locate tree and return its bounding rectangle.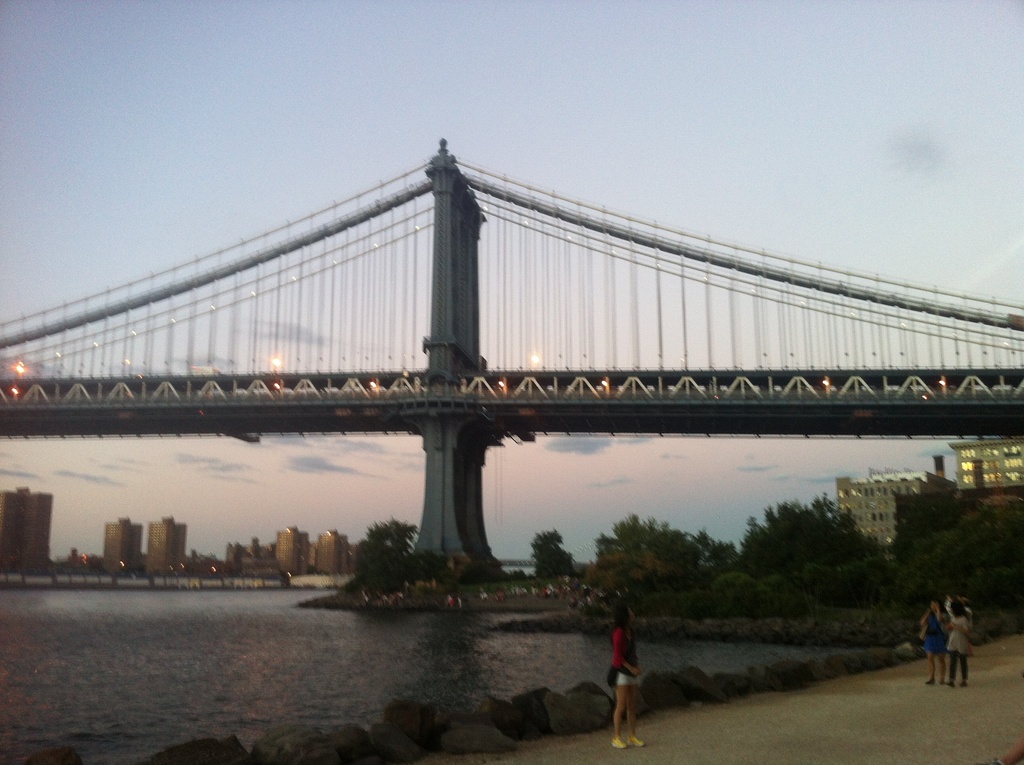
detection(349, 517, 454, 585).
